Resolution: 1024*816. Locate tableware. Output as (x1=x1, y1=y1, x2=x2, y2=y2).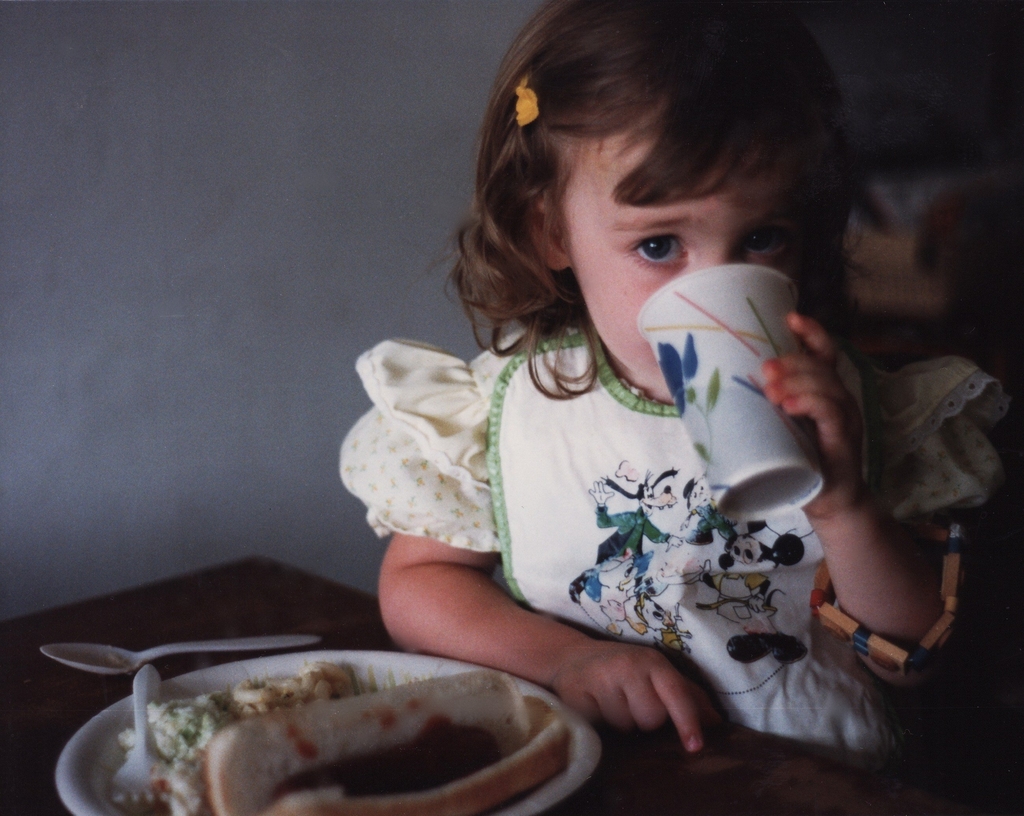
(x1=636, y1=263, x2=829, y2=528).
